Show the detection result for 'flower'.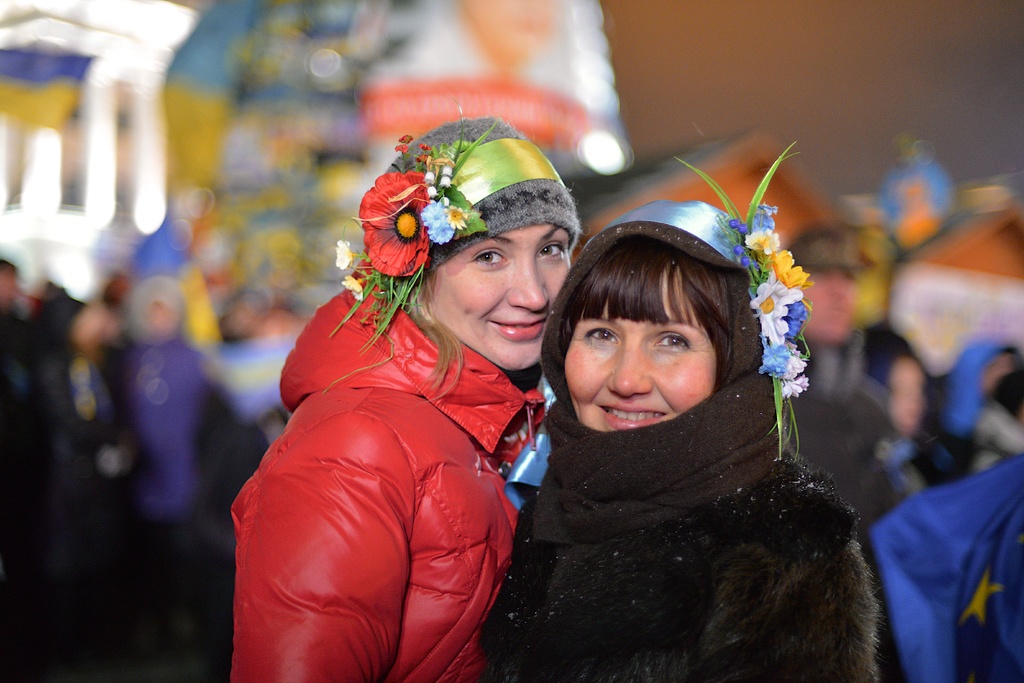
box(360, 158, 433, 278).
